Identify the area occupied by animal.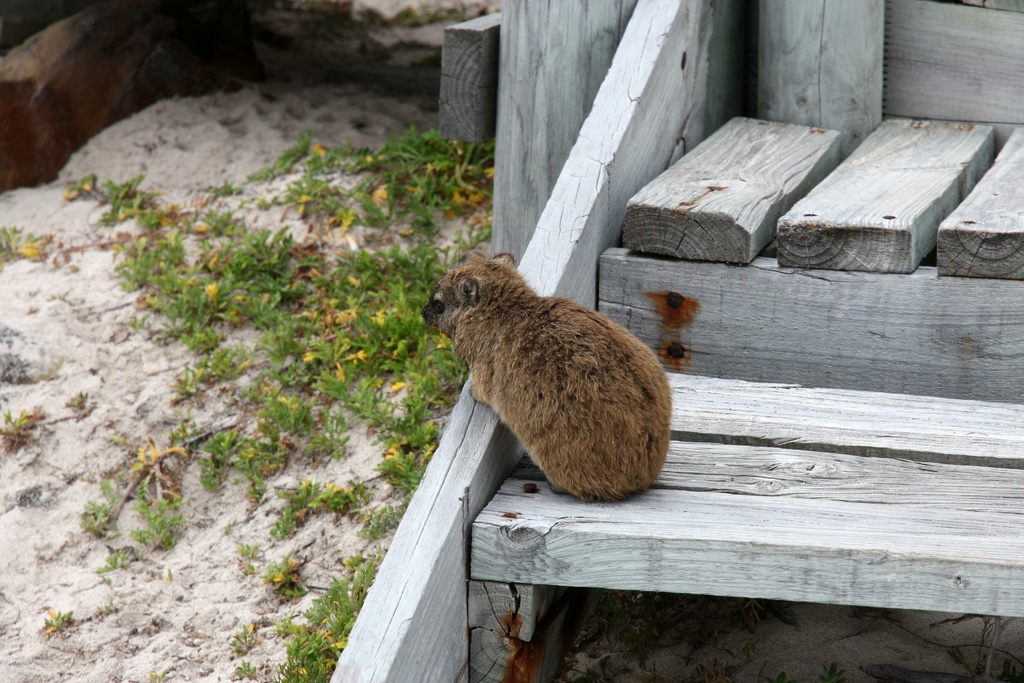
Area: {"left": 422, "top": 250, "right": 676, "bottom": 500}.
